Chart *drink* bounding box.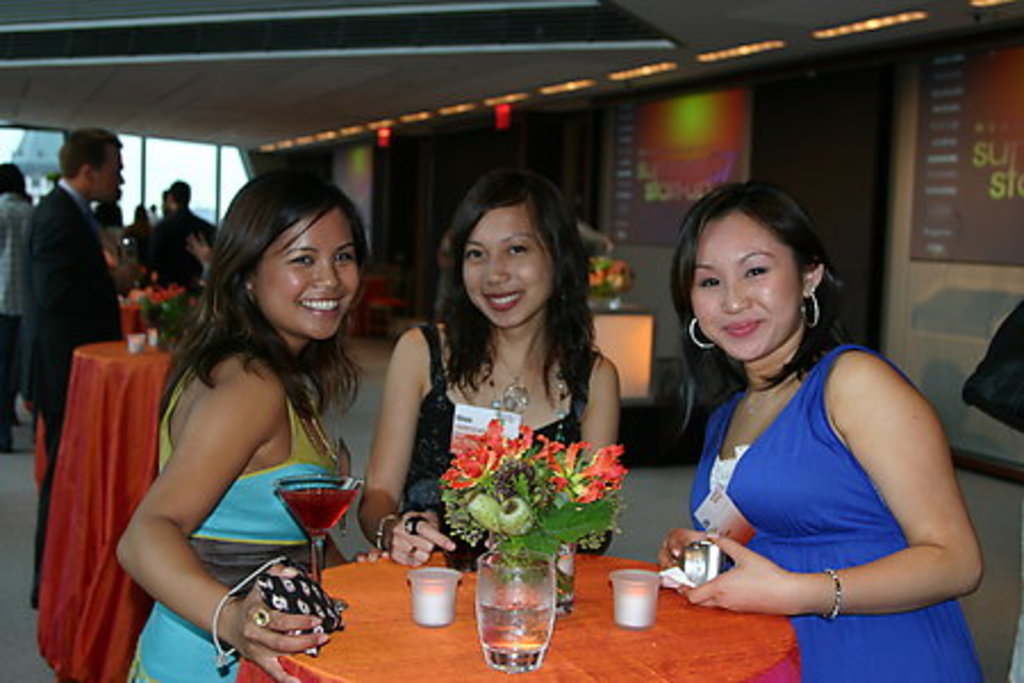
Charted: (273, 469, 360, 535).
